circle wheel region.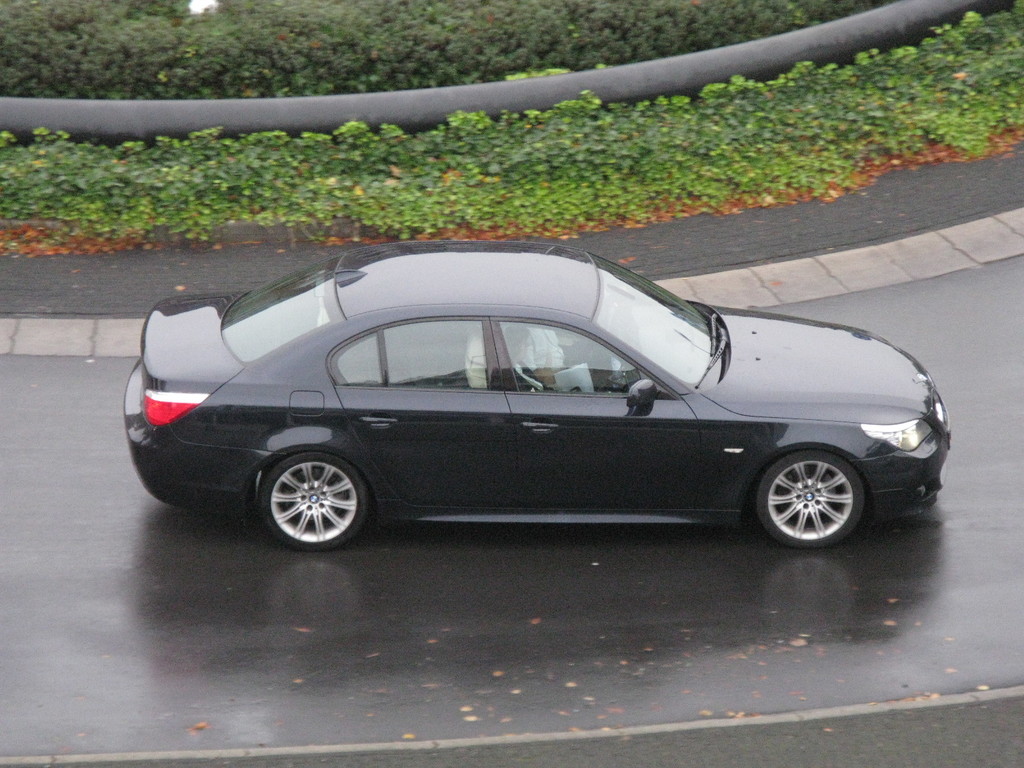
Region: [252, 451, 369, 537].
